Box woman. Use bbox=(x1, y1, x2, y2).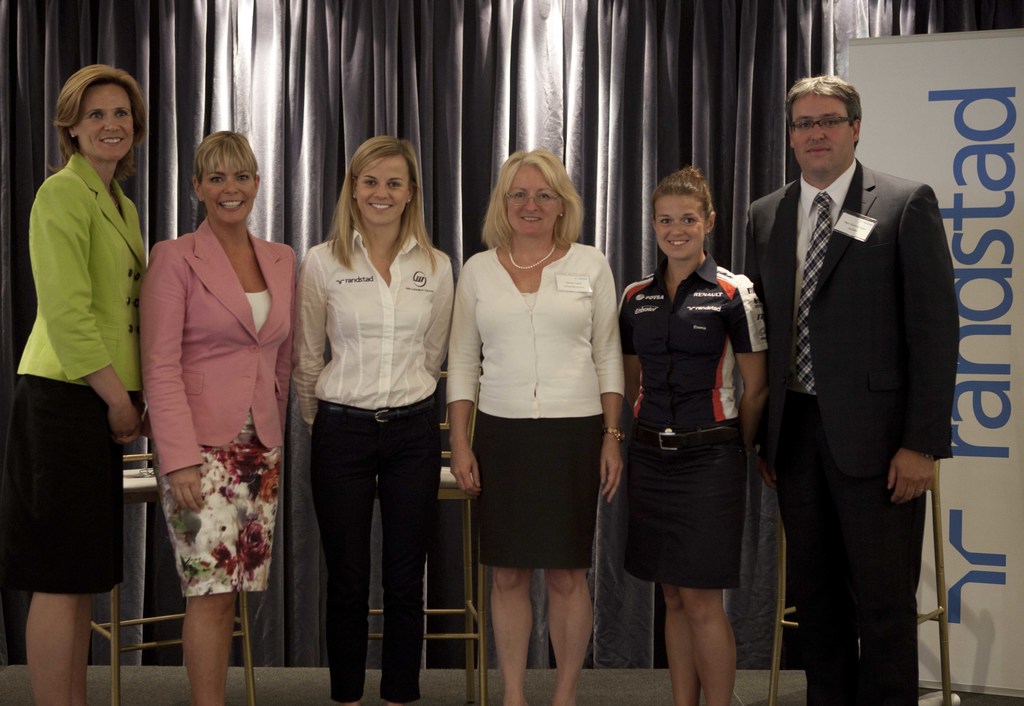
bbox=(619, 165, 770, 705).
